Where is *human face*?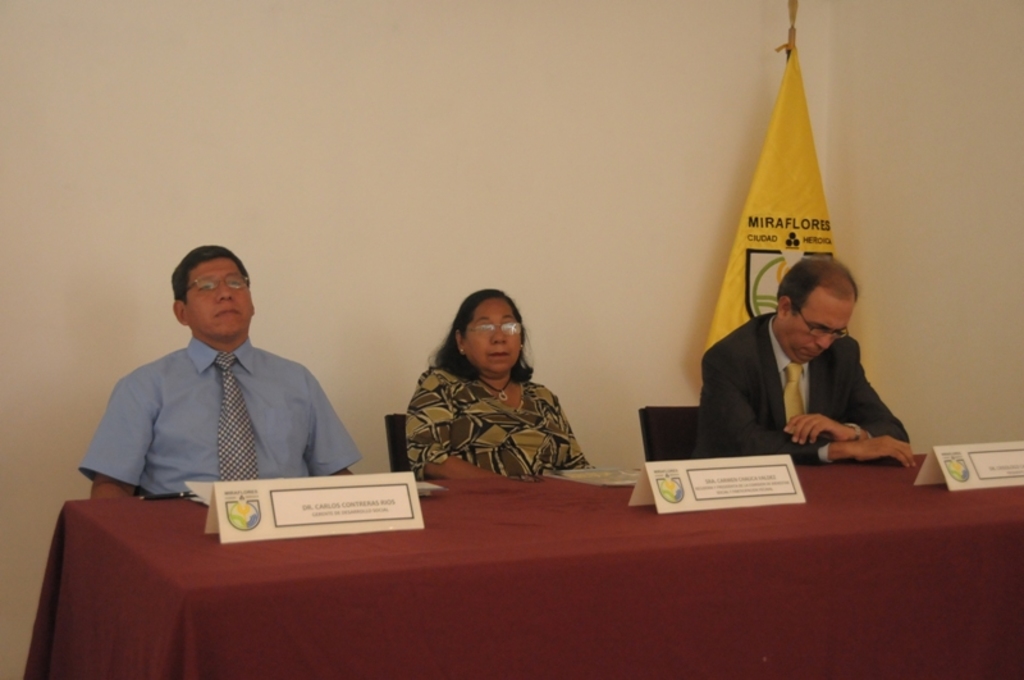
rect(466, 300, 526, 371).
